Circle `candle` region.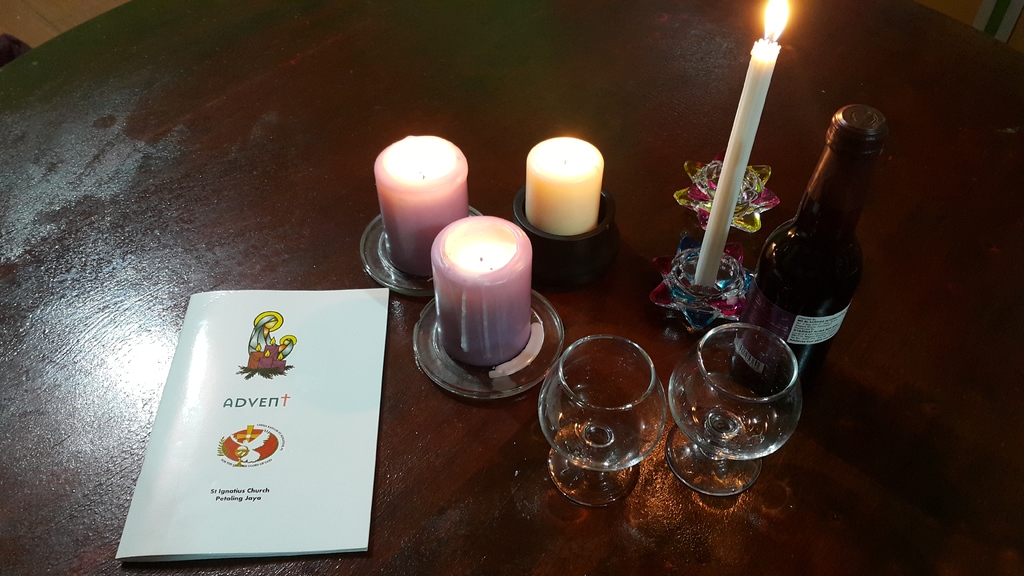
Region: BBox(698, 0, 796, 288).
